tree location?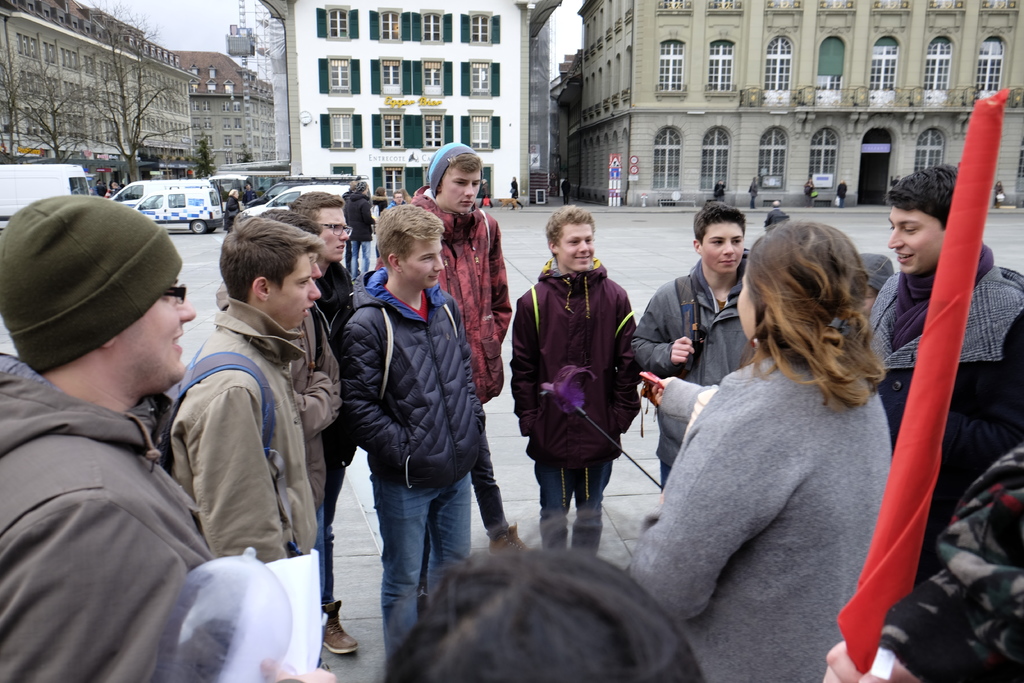
x1=235 y1=147 x2=256 y2=165
